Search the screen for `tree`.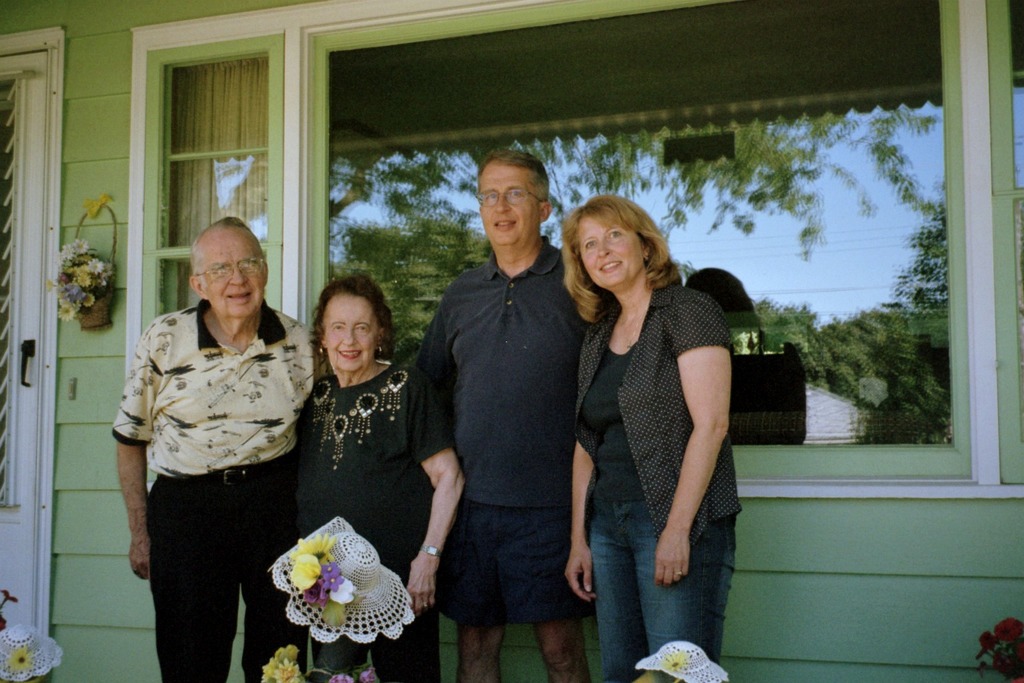
Found at rect(889, 173, 948, 311).
